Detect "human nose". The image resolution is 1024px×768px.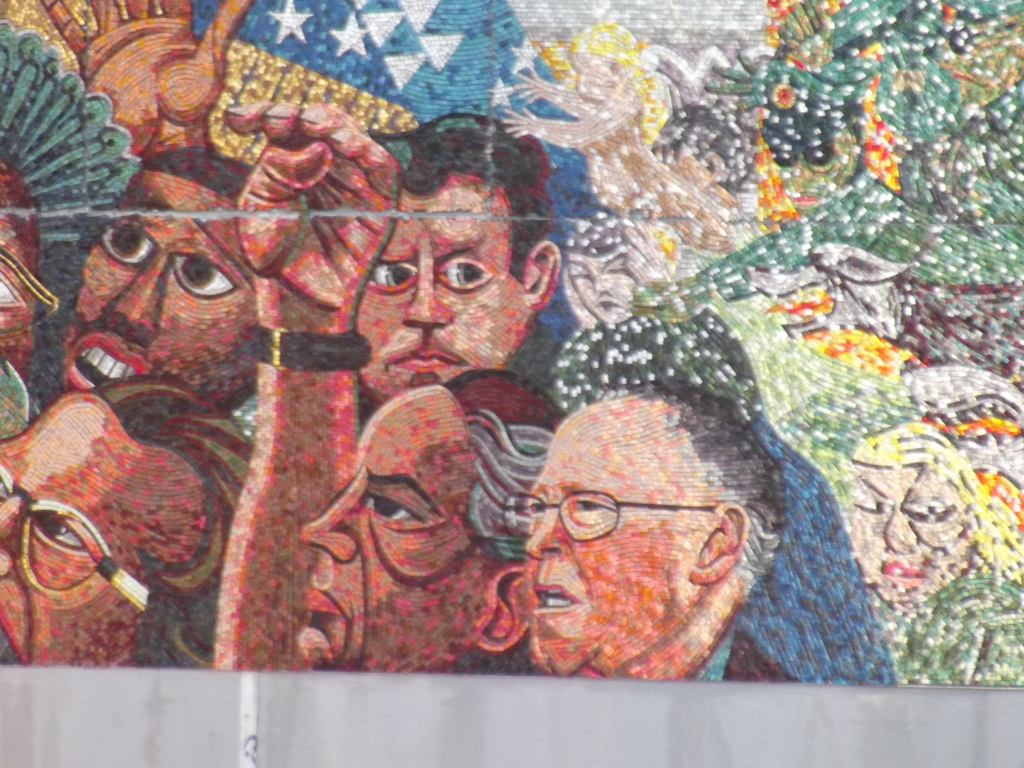
881,505,918,550.
